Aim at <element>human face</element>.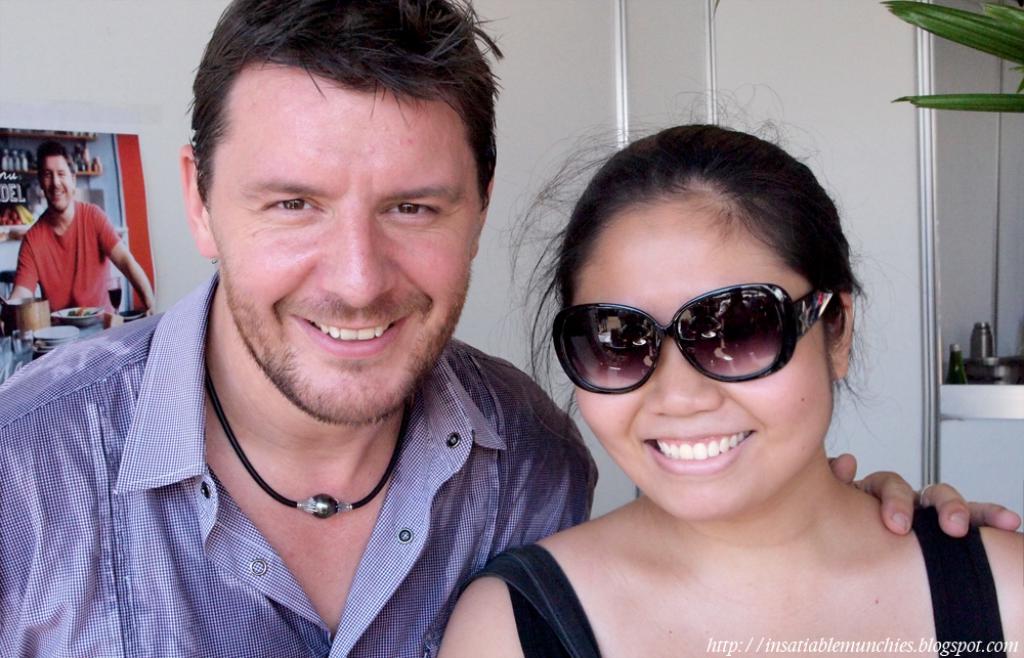
Aimed at x1=40 y1=155 x2=72 y2=210.
